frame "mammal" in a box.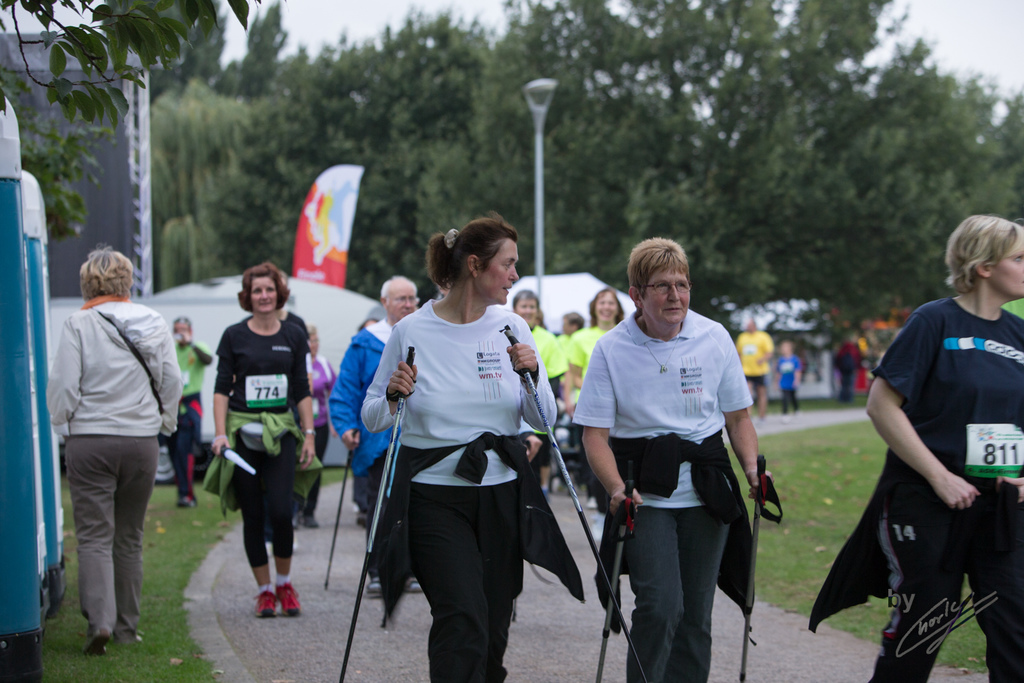
x1=62, y1=240, x2=191, y2=663.
